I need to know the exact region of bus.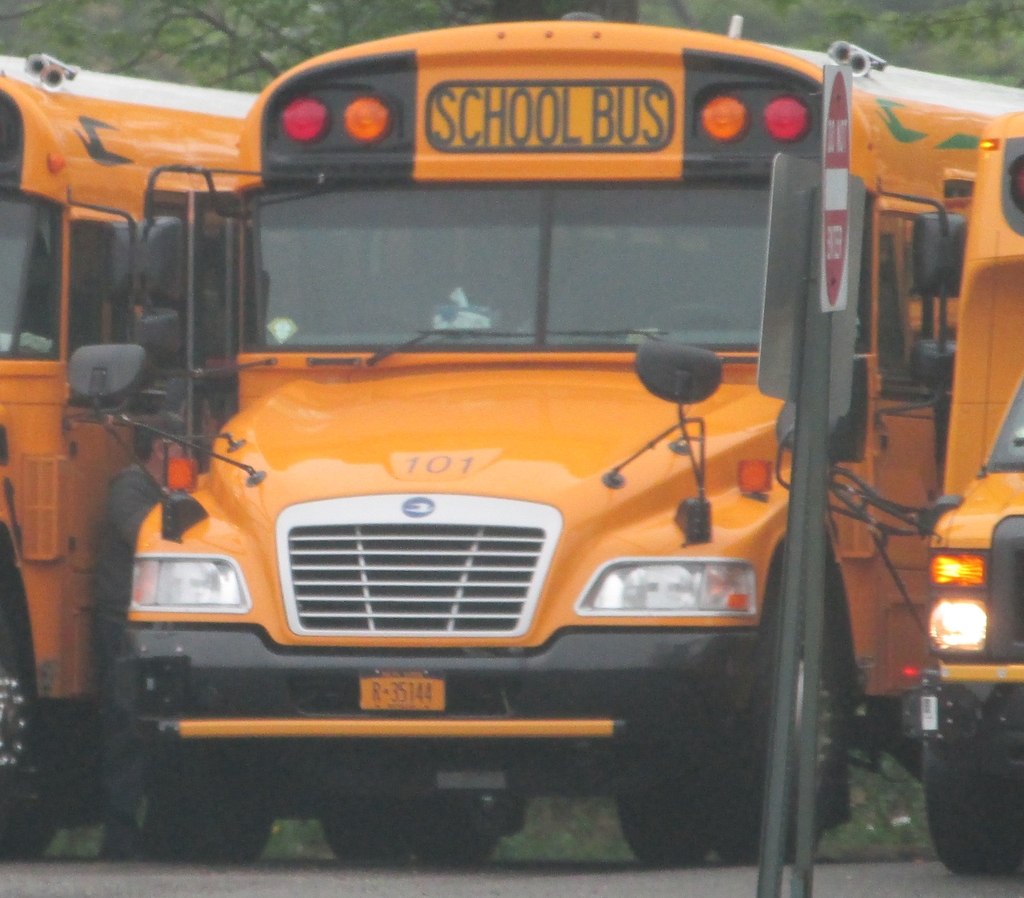
Region: crop(66, 6, 1023, 876).
